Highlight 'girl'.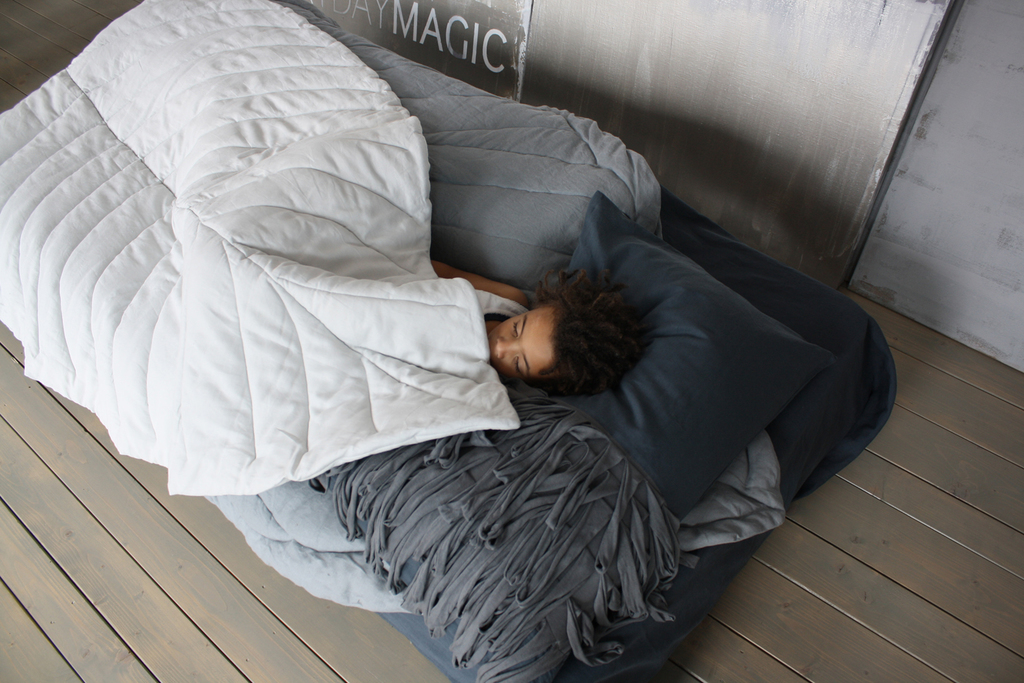
Highlighted region: bbox=[429, 255, 662, 400].
